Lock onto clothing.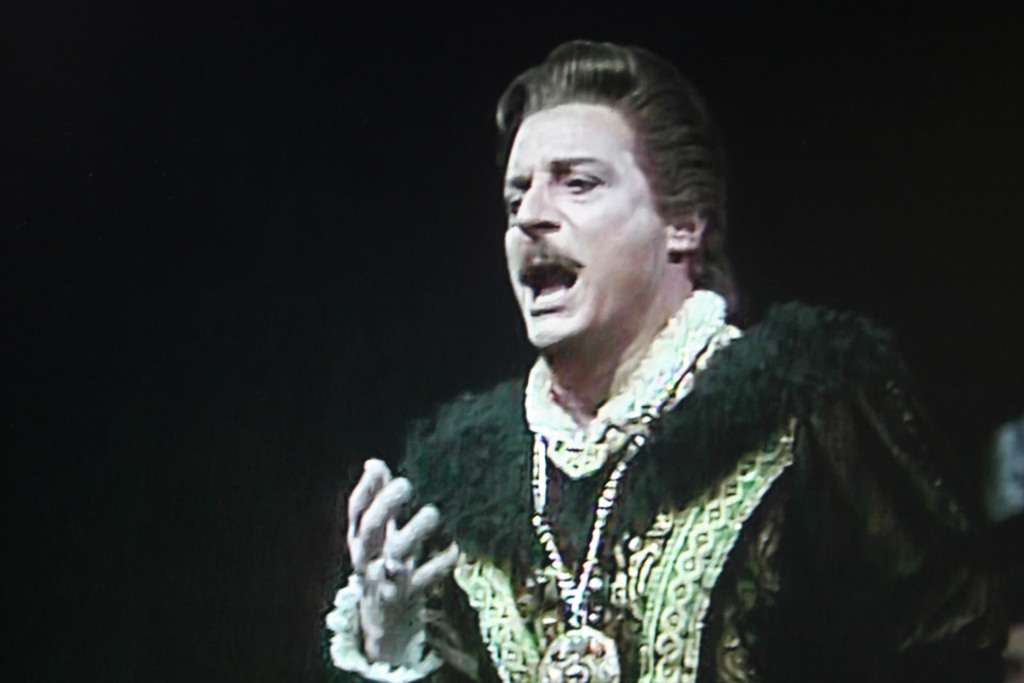
Locked: bbox(347, 271, 931, 682).
